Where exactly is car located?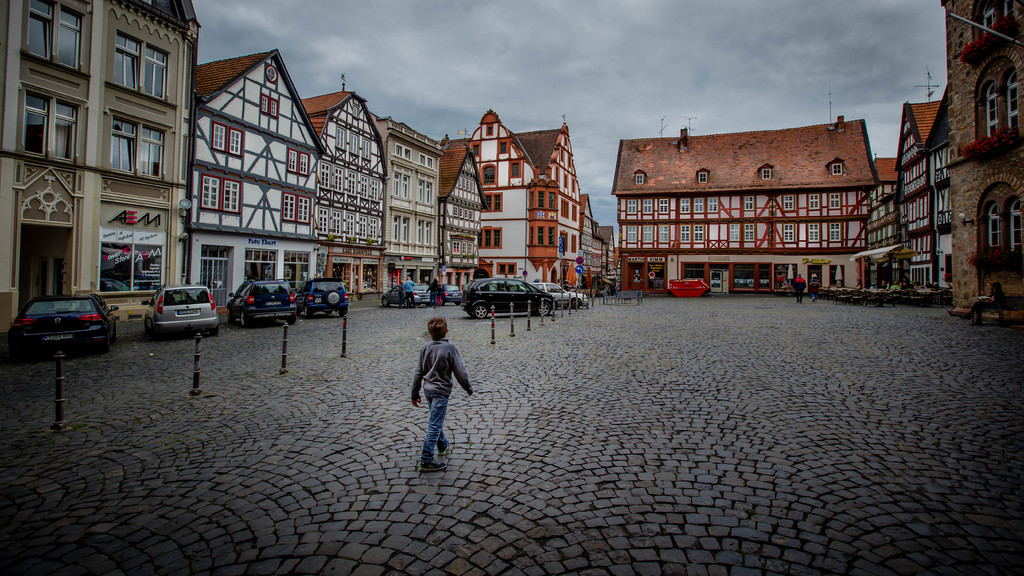
Its bounding box is 461/276/553/321.
